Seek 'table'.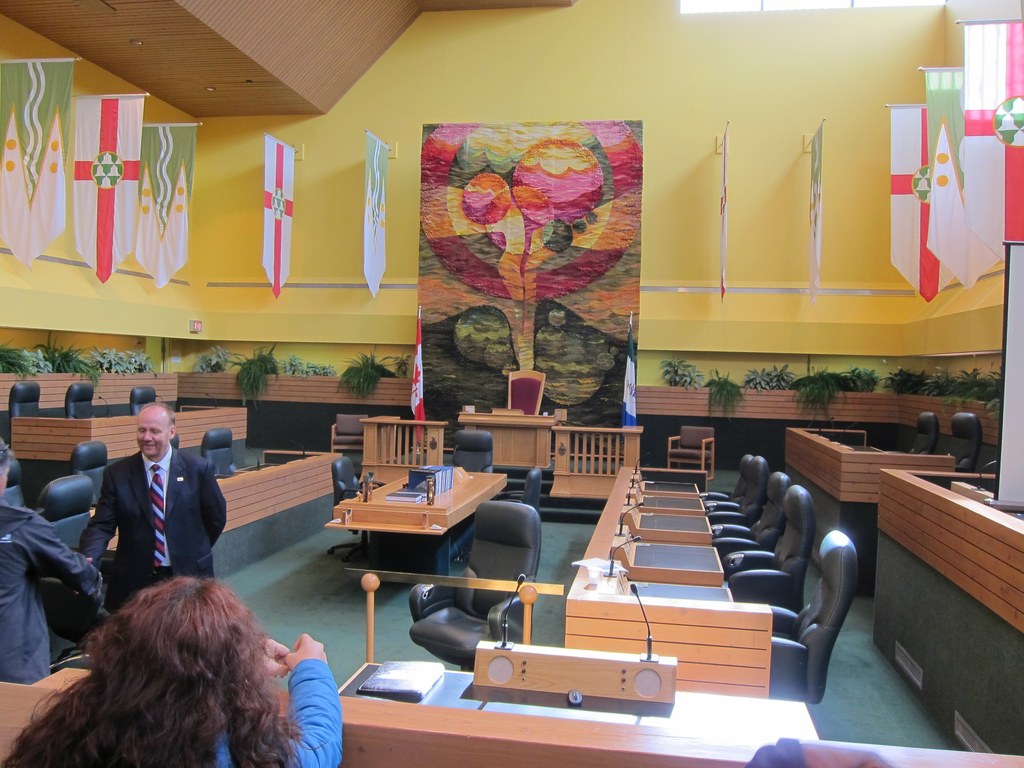
bbox=(1, 394, 266, 550).
